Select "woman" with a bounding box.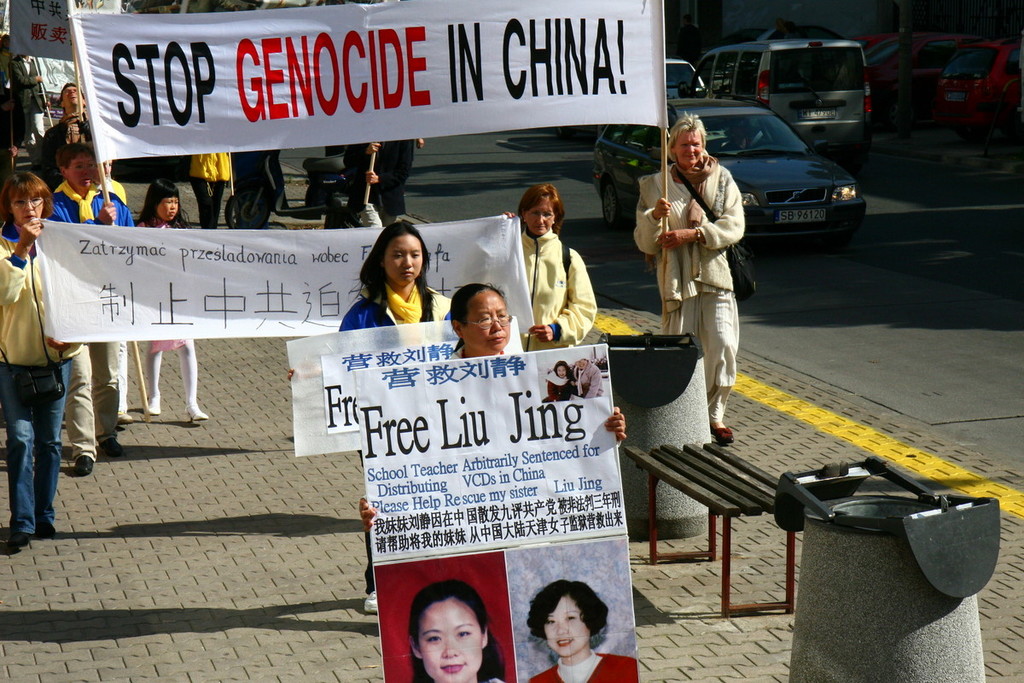
Rect(288, 219, 457, 614).
